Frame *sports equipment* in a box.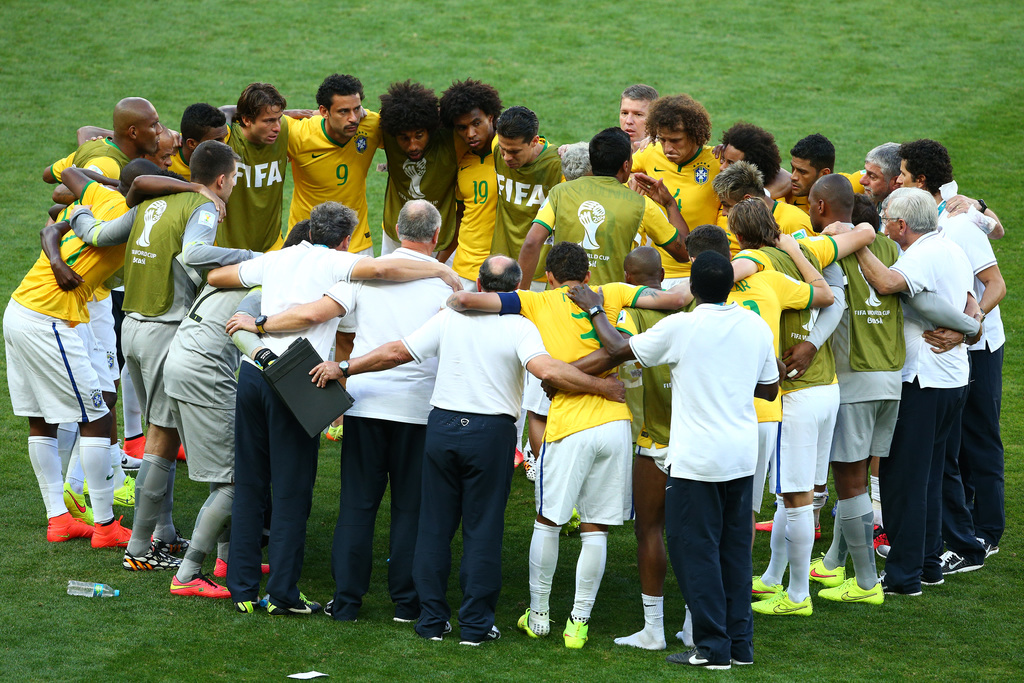
left=821, top=570, right=888, bottom=604.
